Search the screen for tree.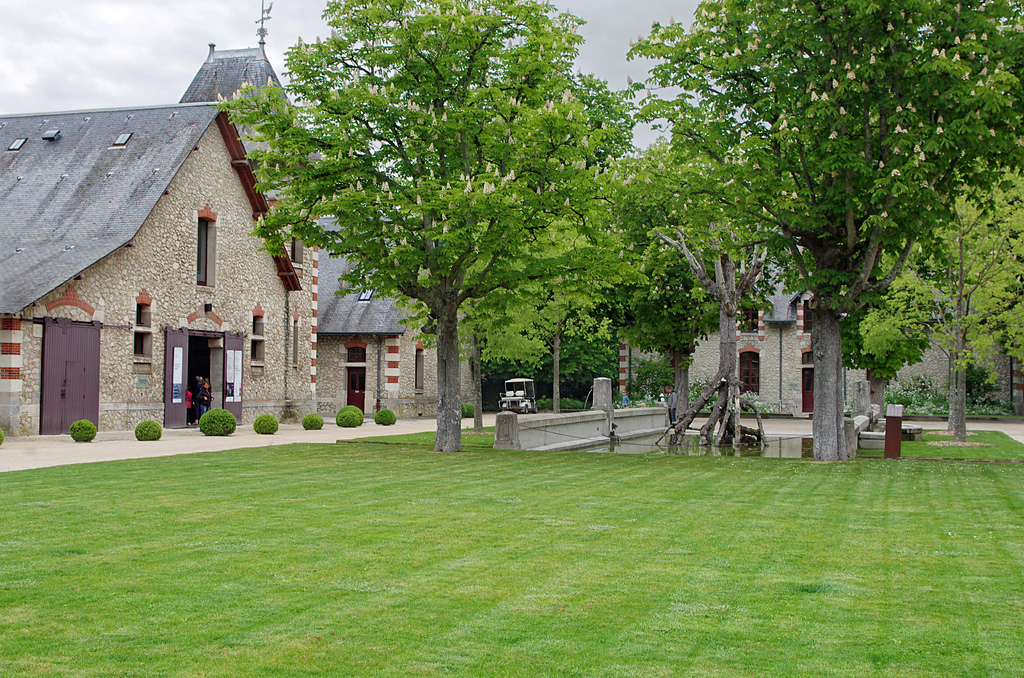
Found at box=[474, 242, 644, 427].
